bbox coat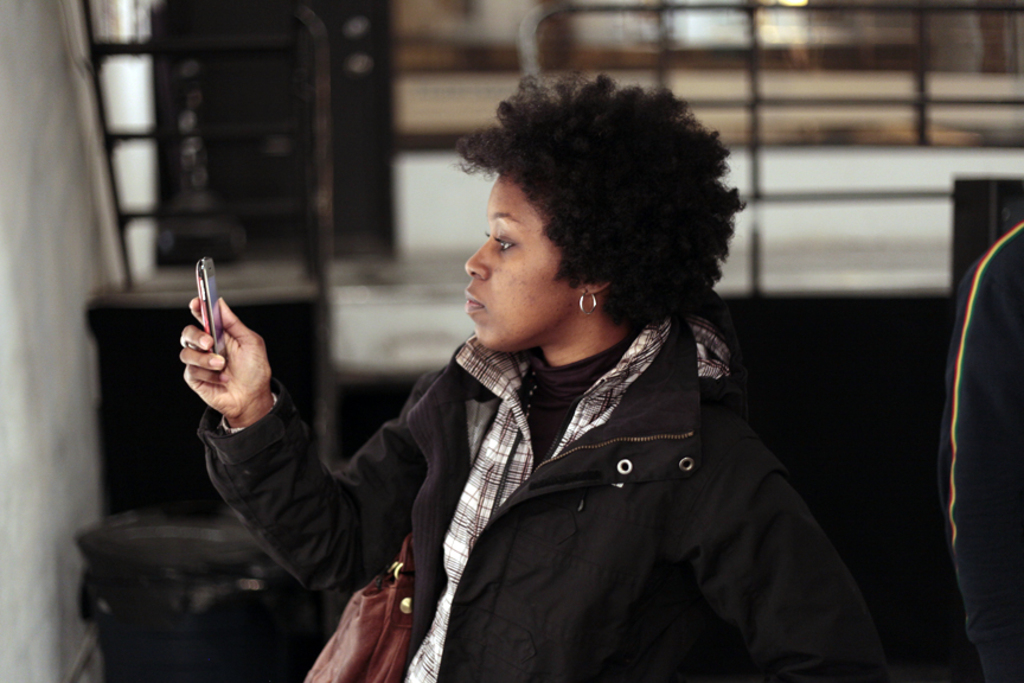
x1=197 y1=317 x2=879 y2=682
